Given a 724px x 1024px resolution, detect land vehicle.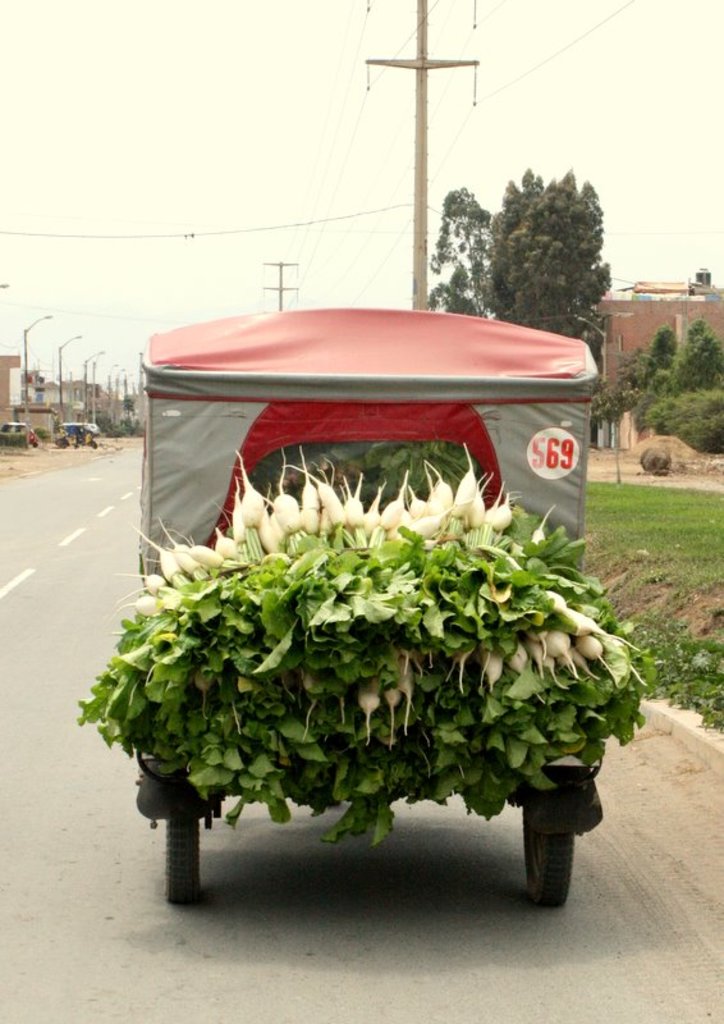
(x1=81, y1=307, x2=650, y2=910).
